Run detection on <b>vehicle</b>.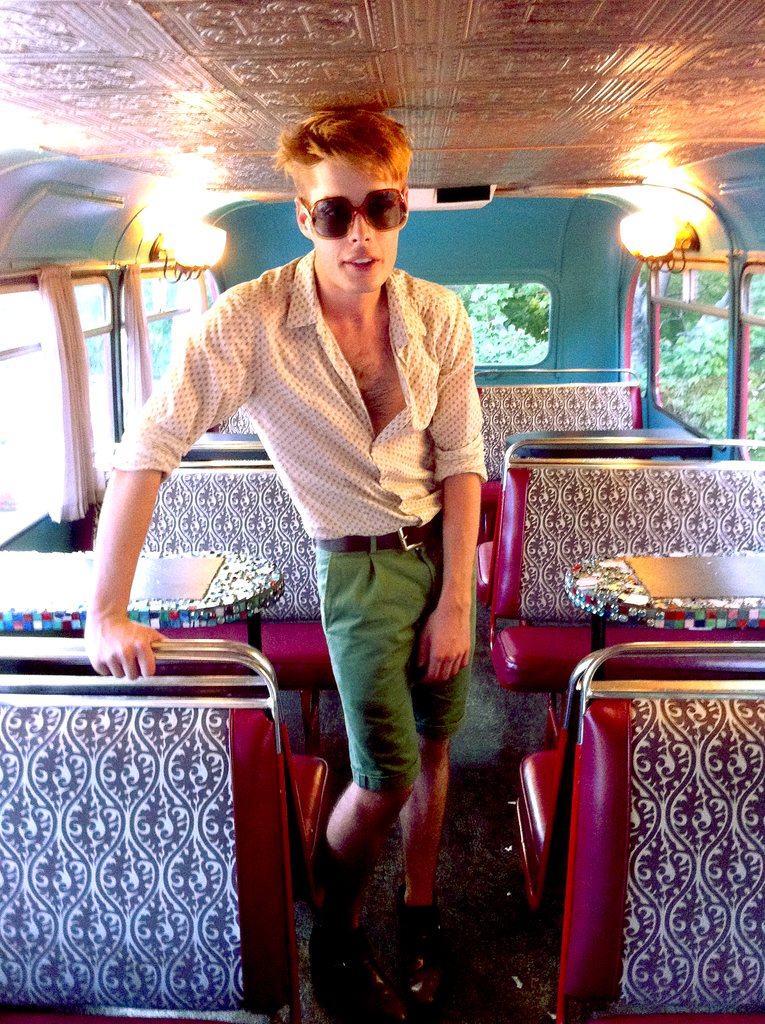
Result: [x1=0, y1=0, x2=764, y2=1023].
